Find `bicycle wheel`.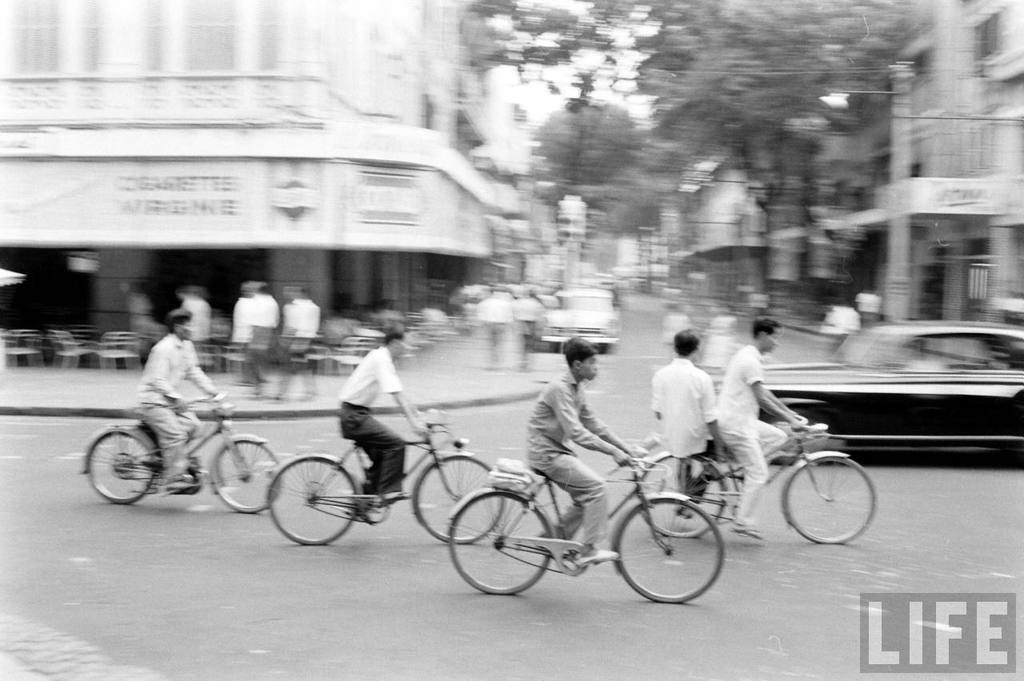
[637, 454, 728, 536].
